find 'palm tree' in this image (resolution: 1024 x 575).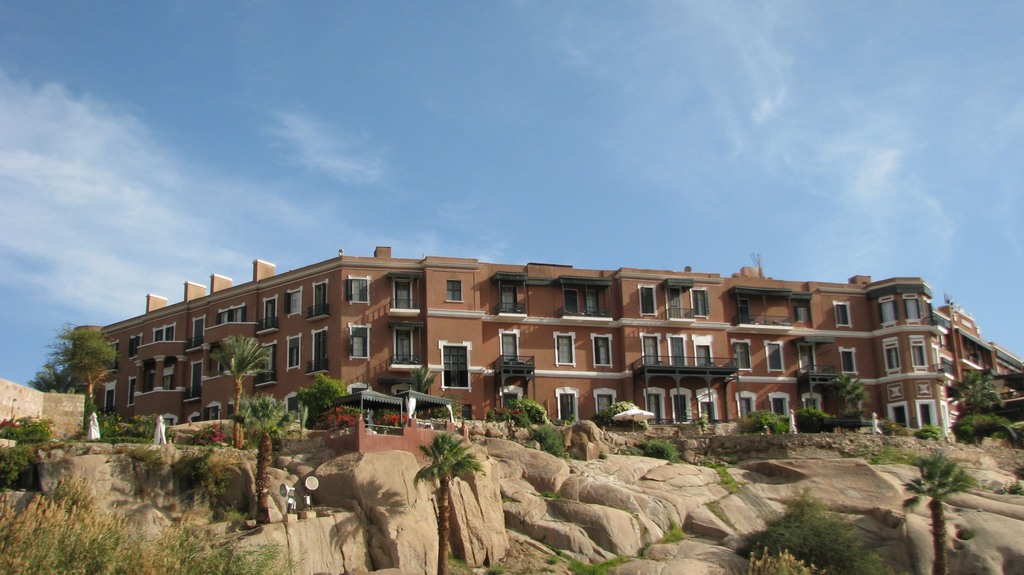
<box>232,384,319,509</box>.
